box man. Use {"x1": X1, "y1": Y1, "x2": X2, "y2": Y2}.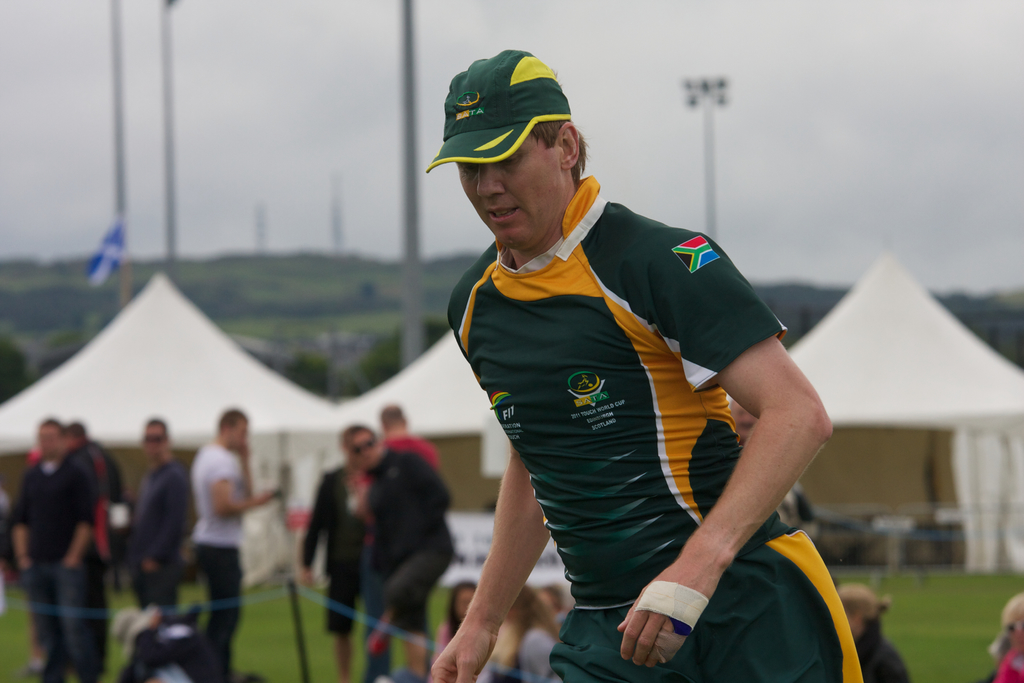
{"x1": 435, "y1": 62, "x2": 836, "y2": 682}.
